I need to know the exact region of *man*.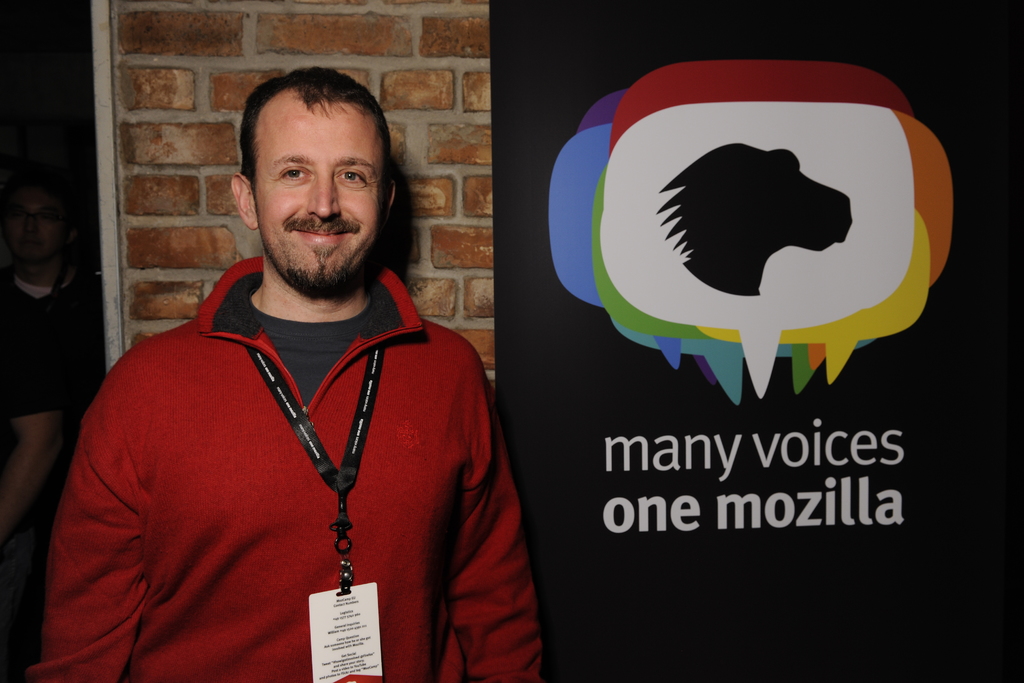
Region: 0,293,66,552.
